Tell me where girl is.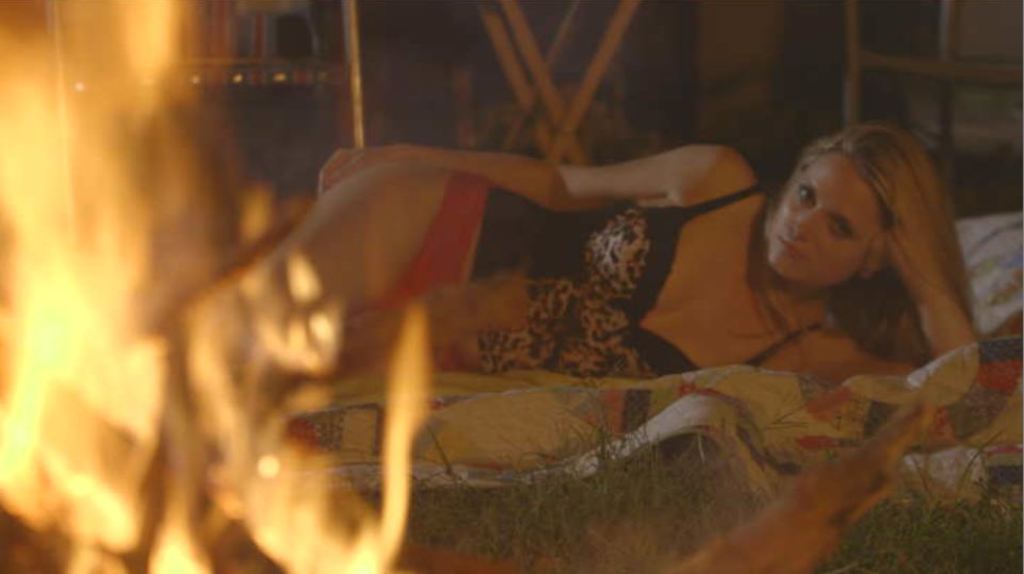
girl is at select_region(244, 141, 964, 397).
